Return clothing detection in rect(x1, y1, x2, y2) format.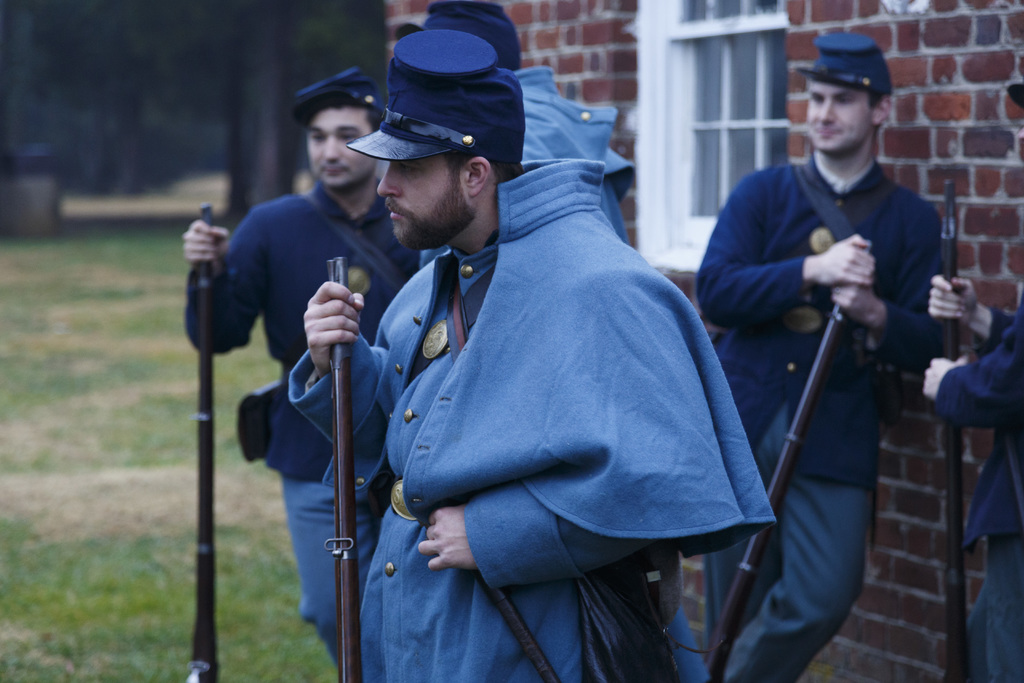
rect(308, 153, 771, 629).
